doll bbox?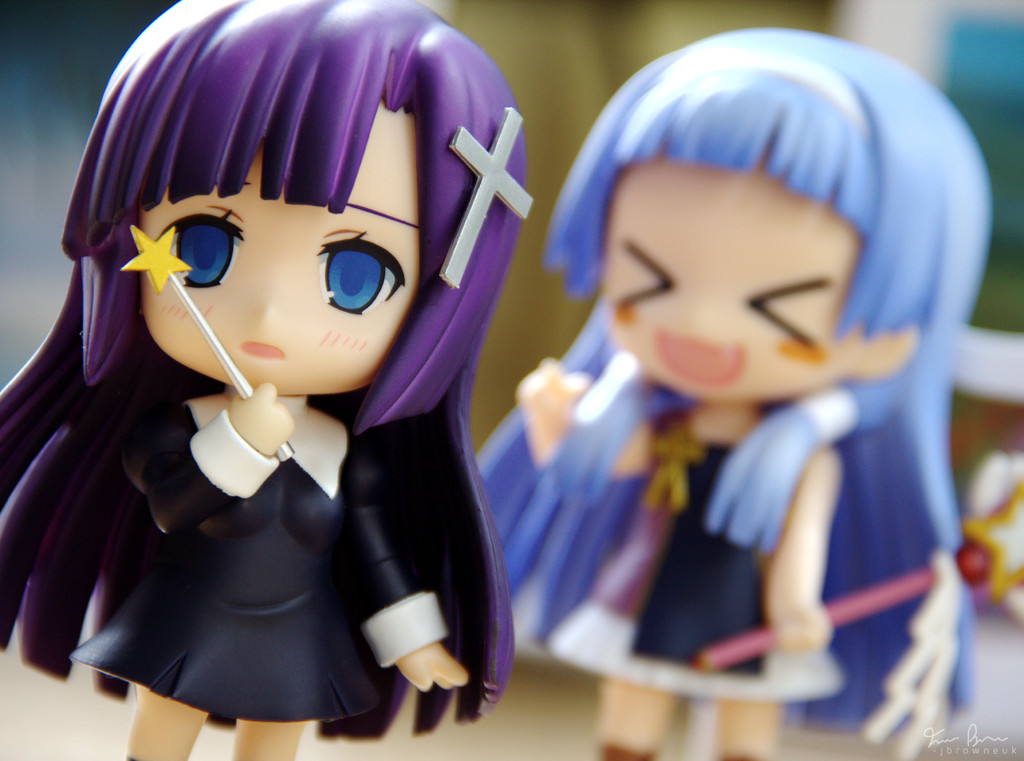
detection(461, 26, 977, 758)
